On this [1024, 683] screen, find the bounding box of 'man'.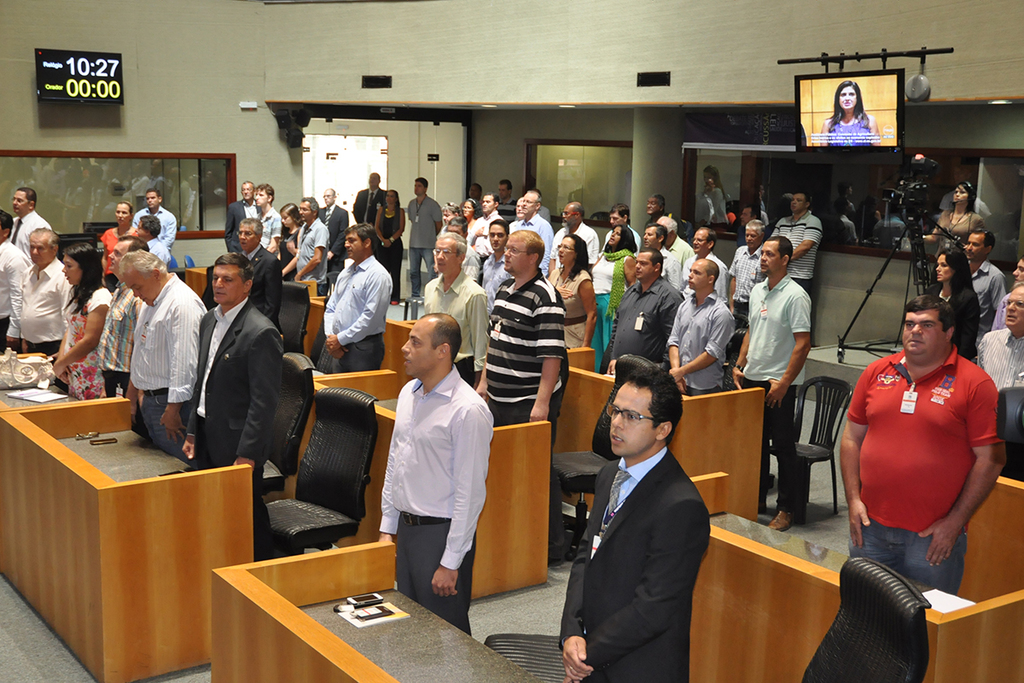
Bounding box: bbox=(134, 187, 174, 267).
